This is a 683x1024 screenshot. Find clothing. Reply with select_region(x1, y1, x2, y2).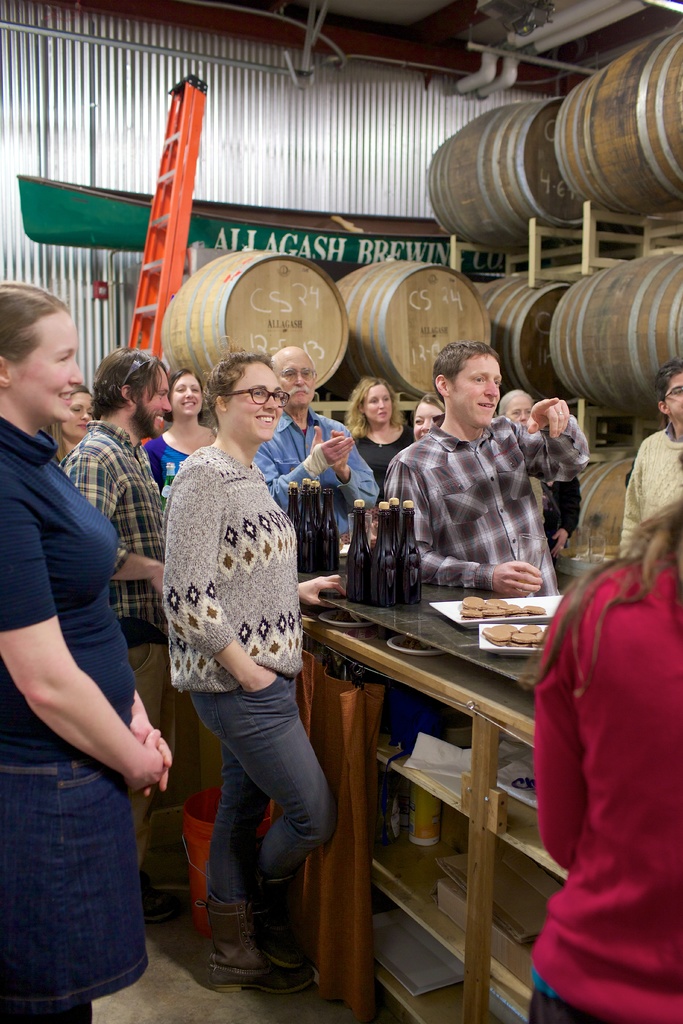
select_region(523, 547, 682, 1023).
